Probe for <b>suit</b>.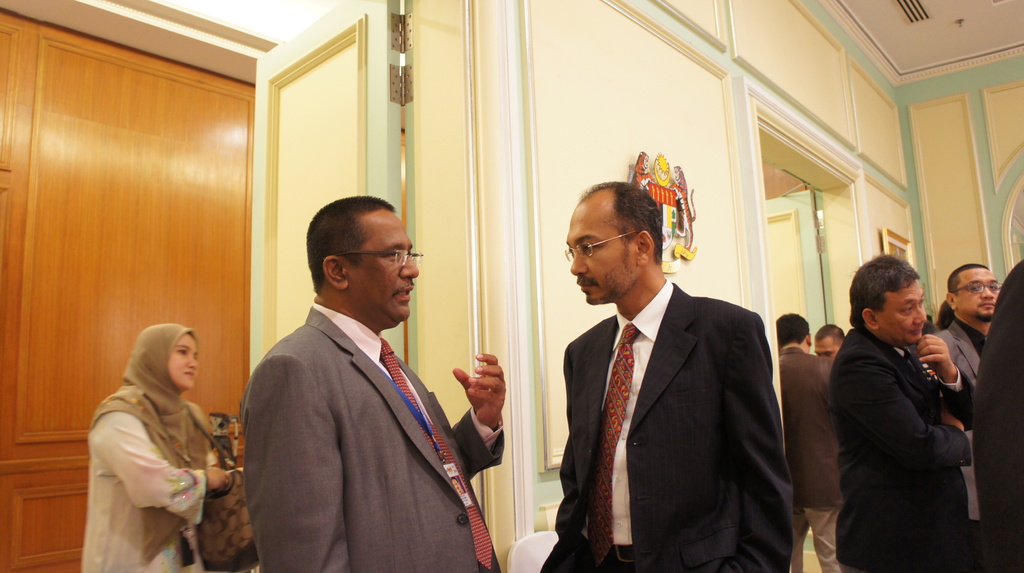
Probe result: pyautogui.locateOnScreen(244, 300, 502, 572).
